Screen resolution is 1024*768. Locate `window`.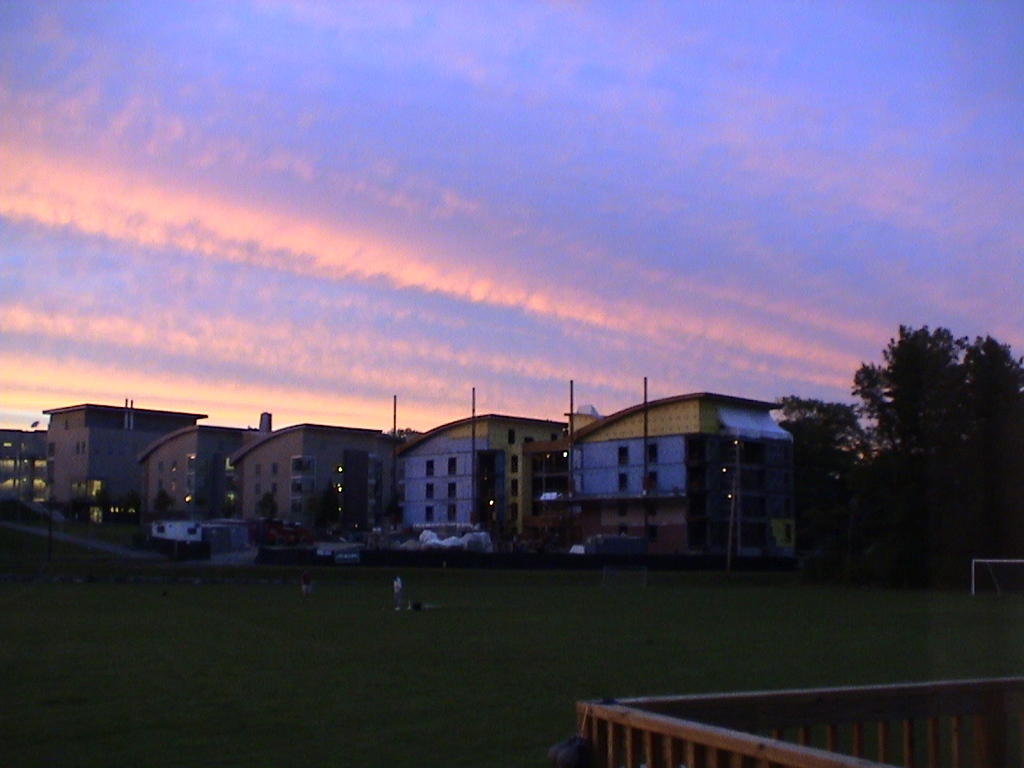
256, 465, 264, 479.
